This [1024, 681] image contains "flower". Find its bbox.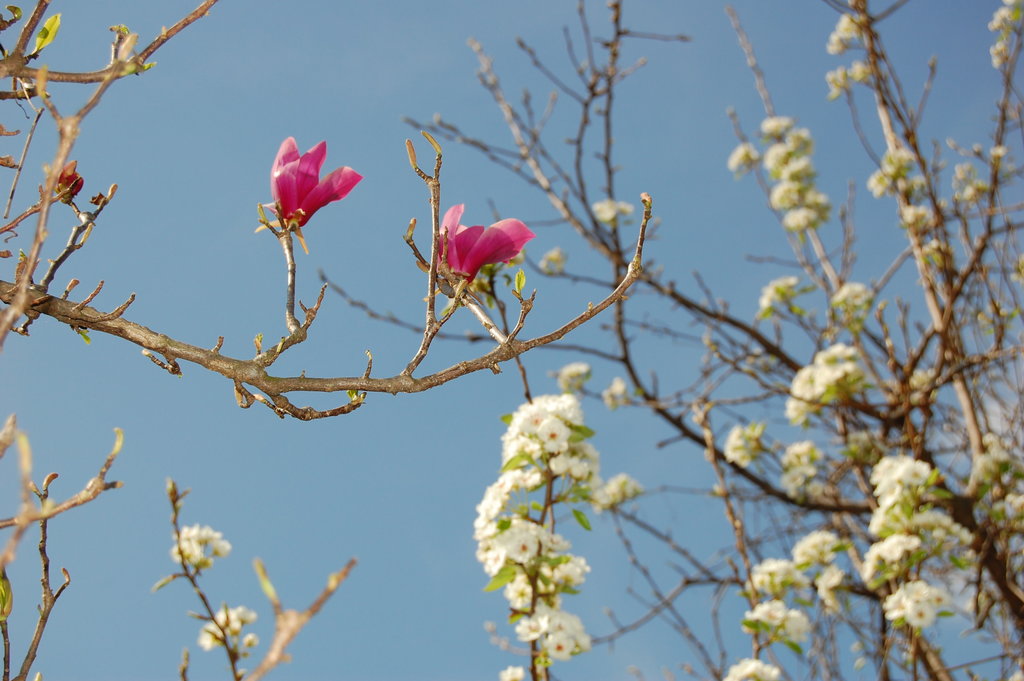
792:520:840:563.
